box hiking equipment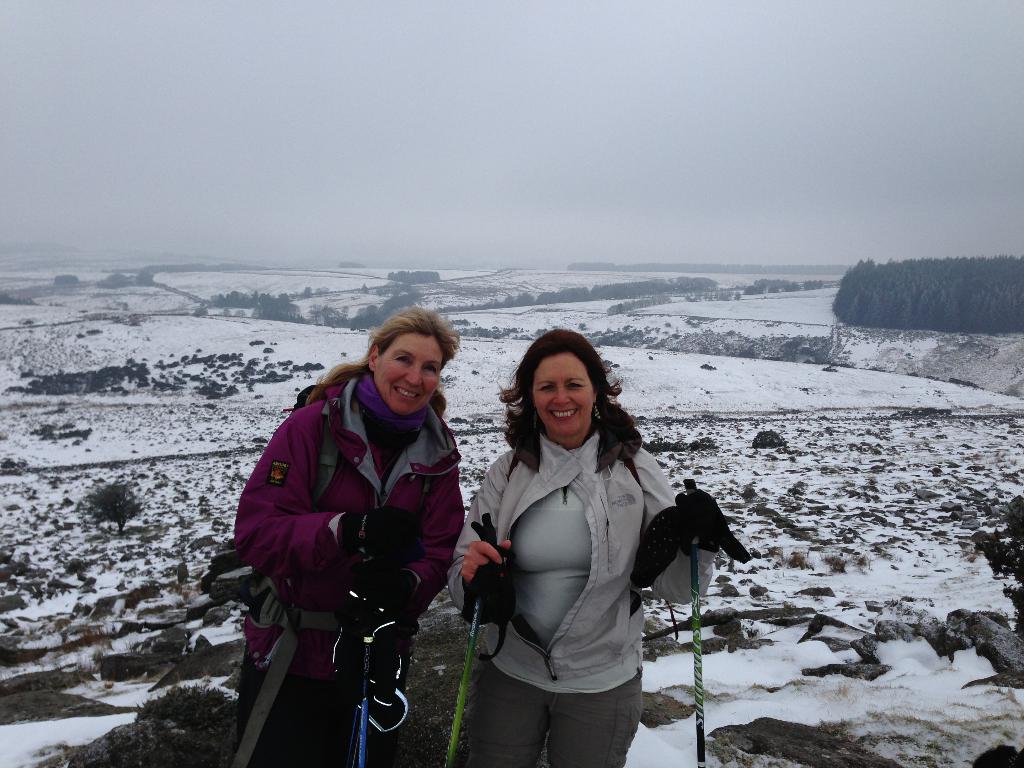
box(216, 403, 430, 767)
